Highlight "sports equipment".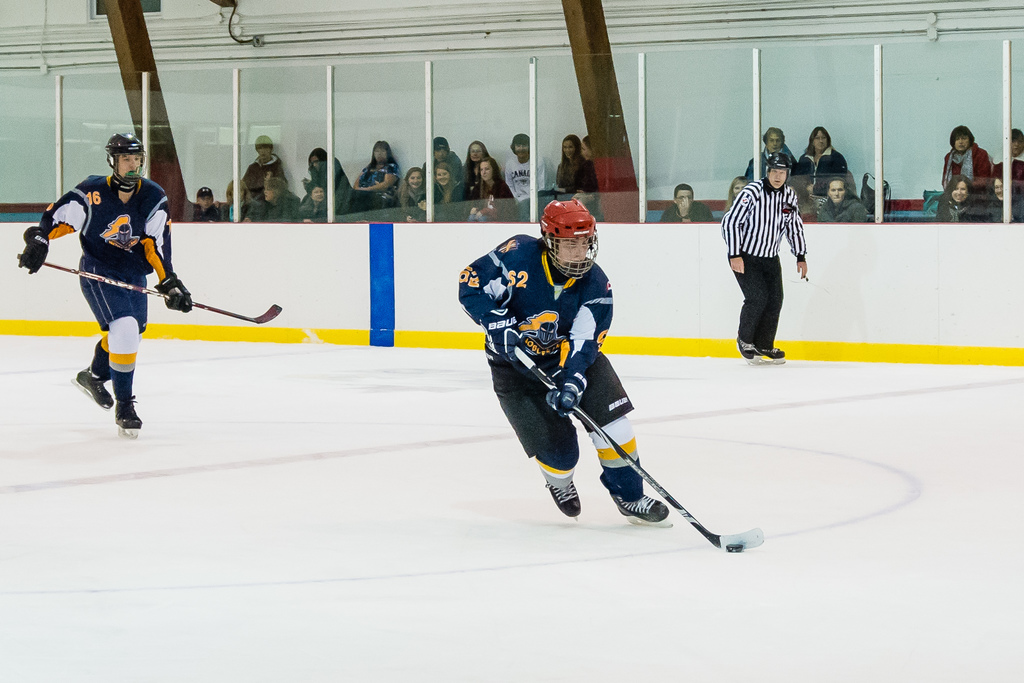
Highlighted region: region(730, 334, 755, 369).
